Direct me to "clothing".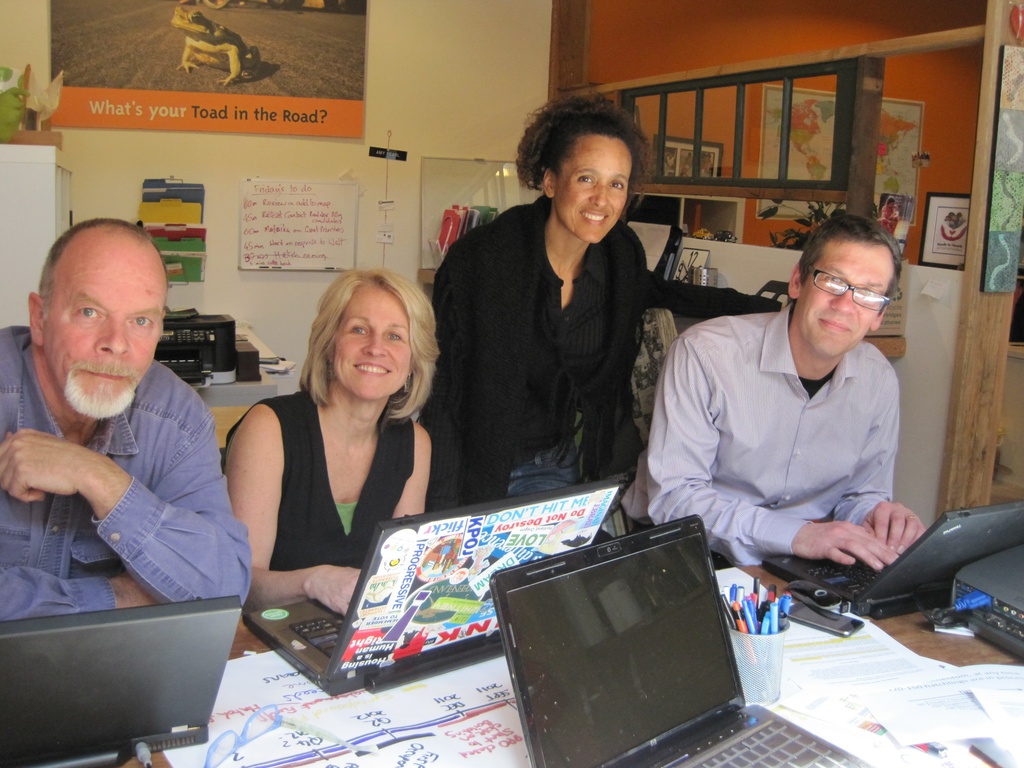
Direction: Rect(429, 191, 662, 512).
